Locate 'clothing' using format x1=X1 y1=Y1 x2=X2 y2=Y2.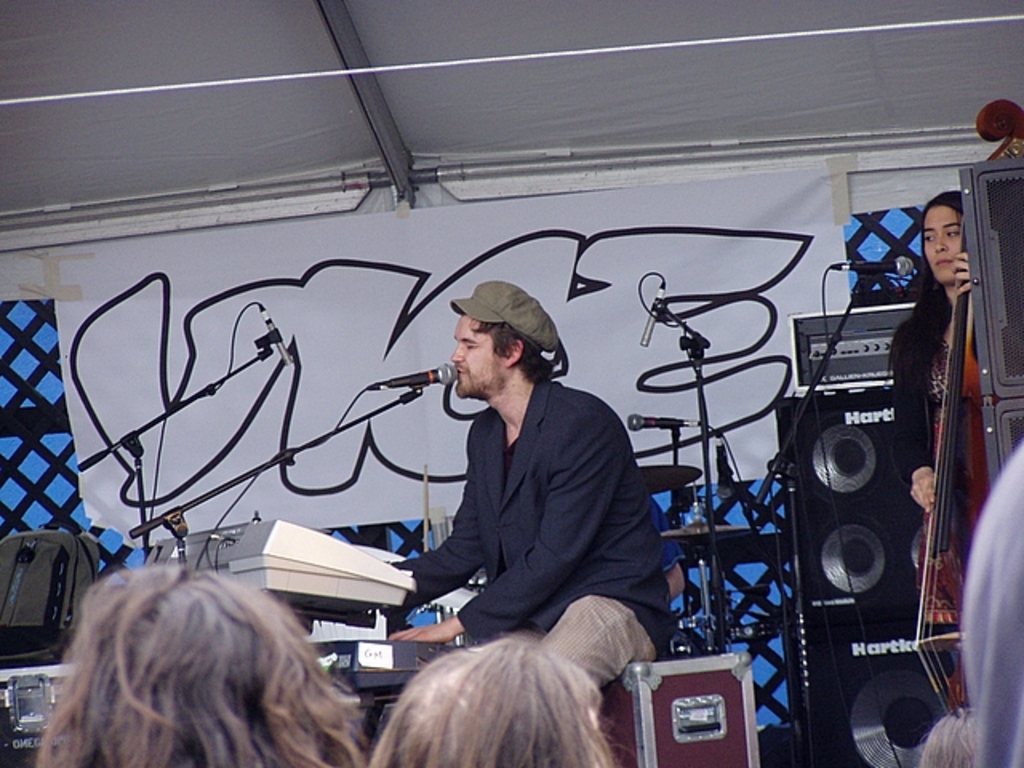
x1=379 y1=368 x2=680 y2=696.
